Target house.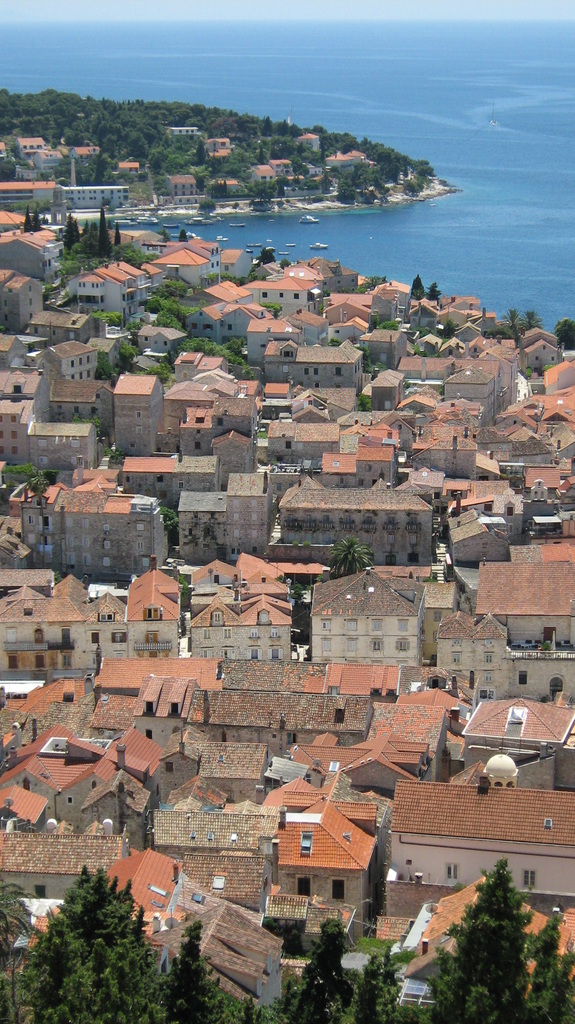
Target region: (left=503, top=438, right=558, bottom=487).
